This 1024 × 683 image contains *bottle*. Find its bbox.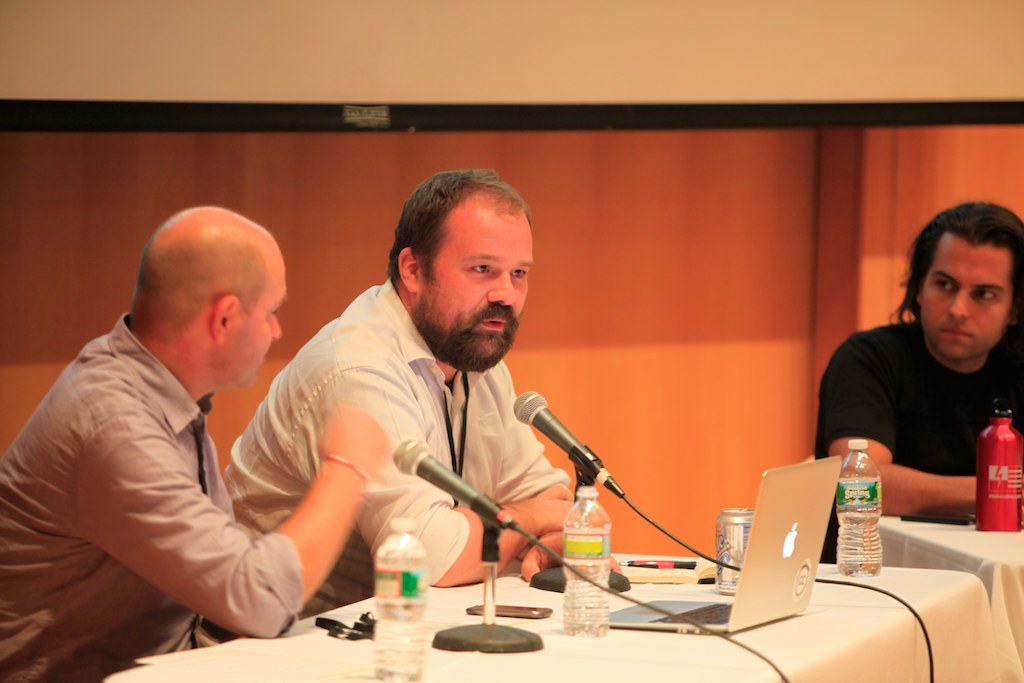
<box>977,409,1023,534</box>.
